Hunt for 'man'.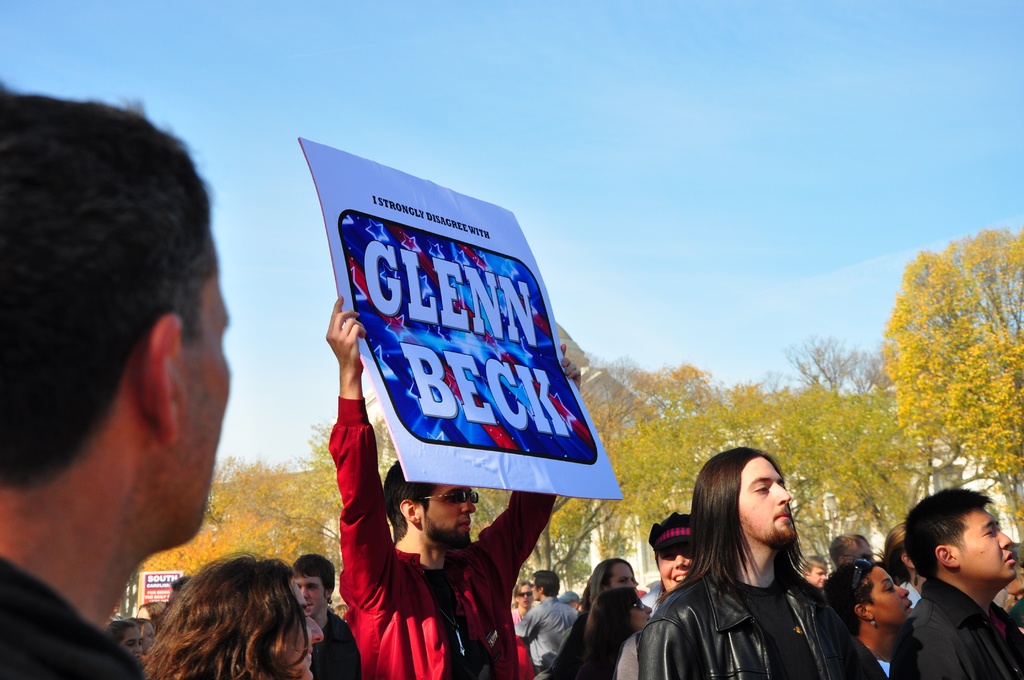
Hunted down at select_region(506, 579, 532, 625).
